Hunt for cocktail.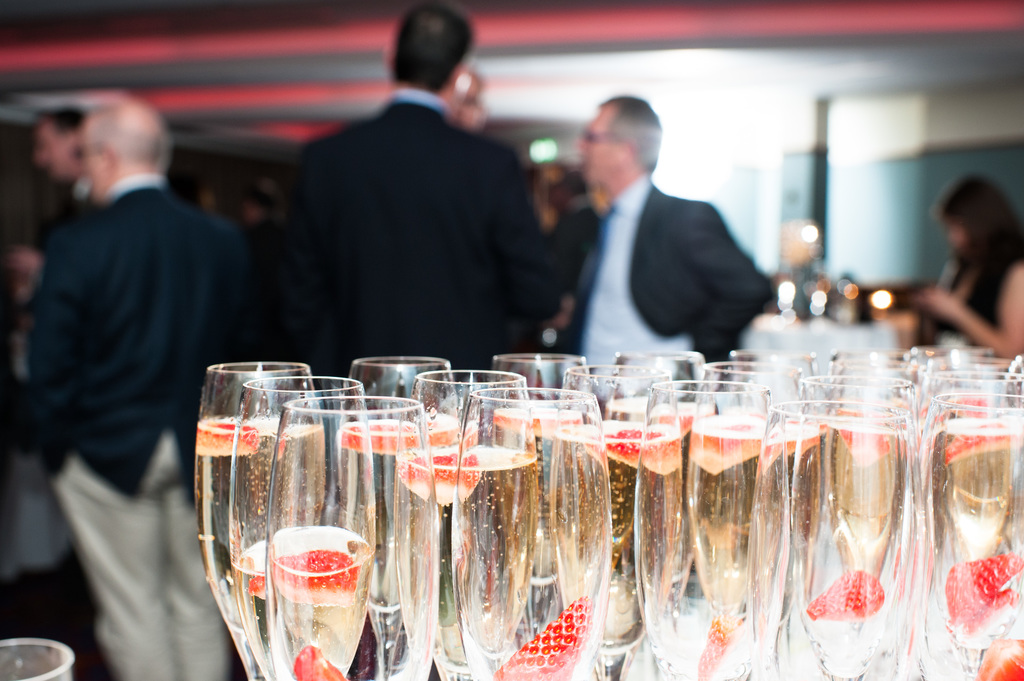
Hunted down at BBox(489, 351, 594, 655).
